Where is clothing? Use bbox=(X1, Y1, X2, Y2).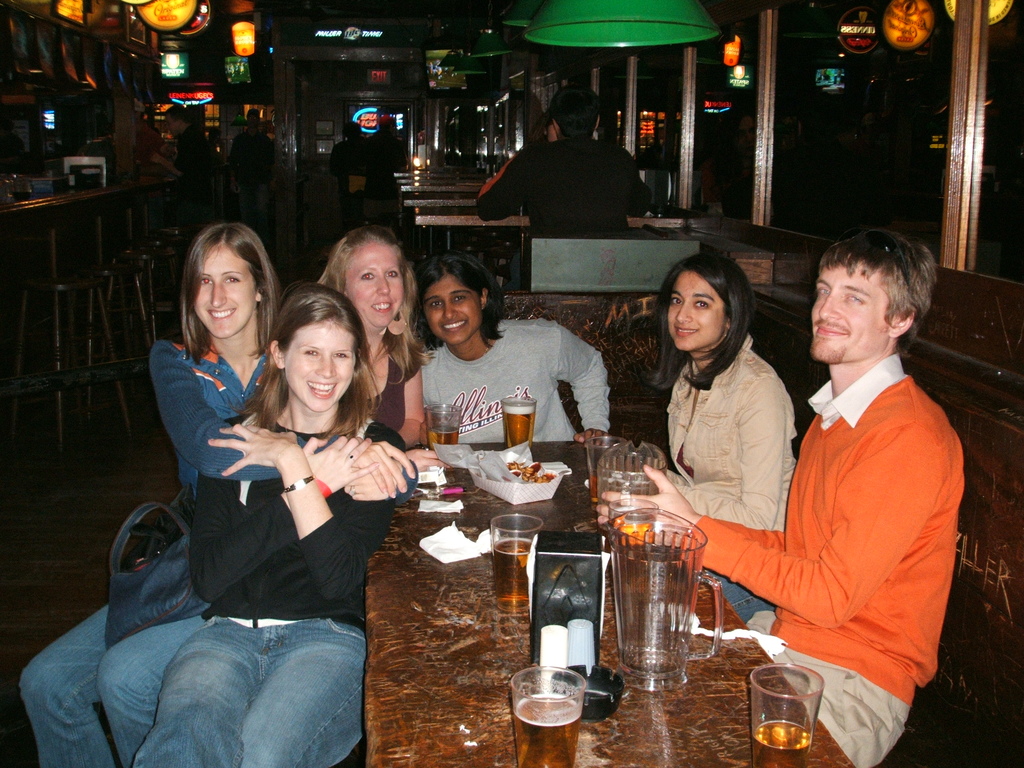
bbox=(19, 328, 339, 767).
